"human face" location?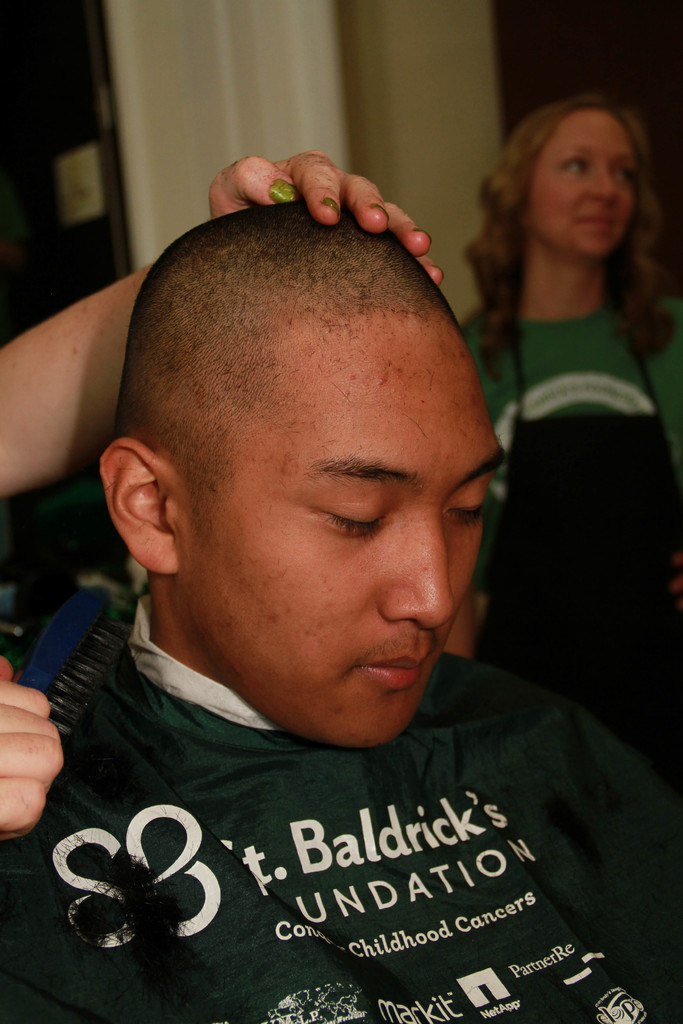
box=[183, 356, 504, 748]
